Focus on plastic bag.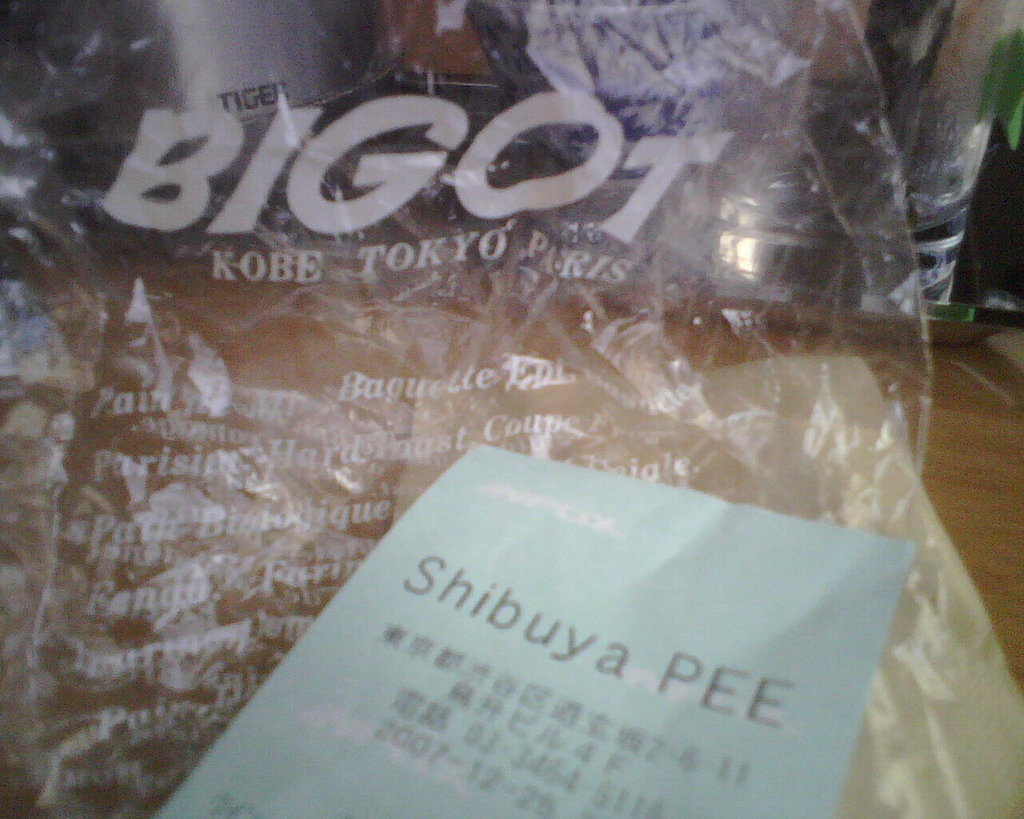
Focused at x1=0 y1=0 x2=1022 y2=818.
